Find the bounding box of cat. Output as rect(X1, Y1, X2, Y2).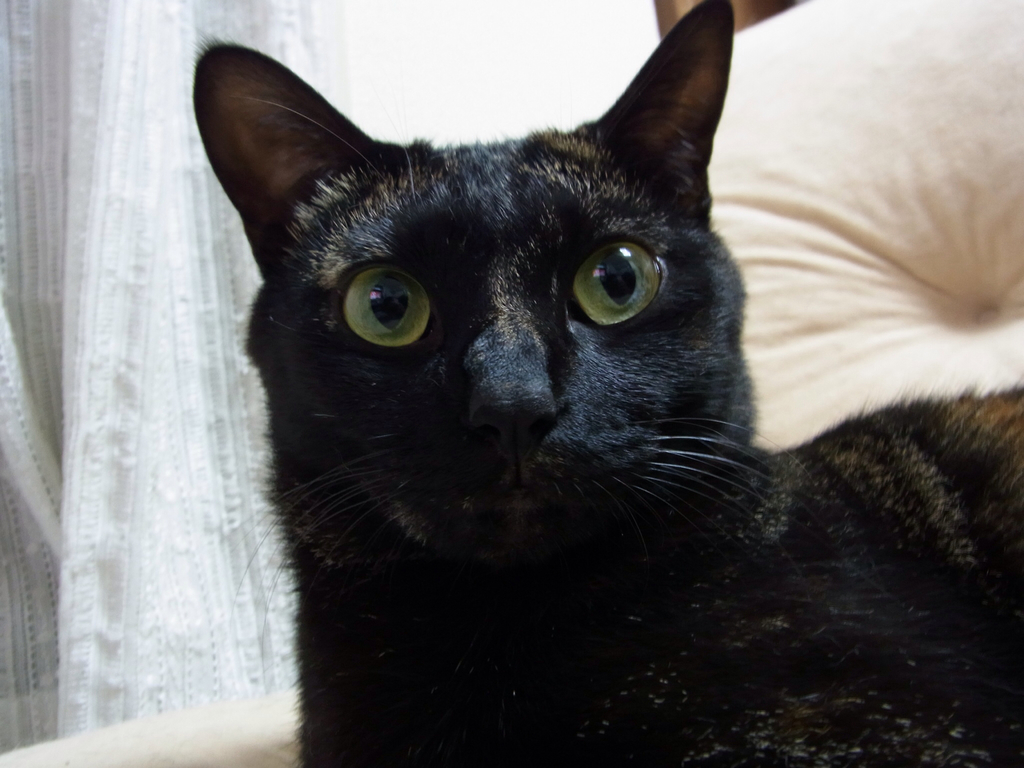
rect(196, 0, 1023, 767).
